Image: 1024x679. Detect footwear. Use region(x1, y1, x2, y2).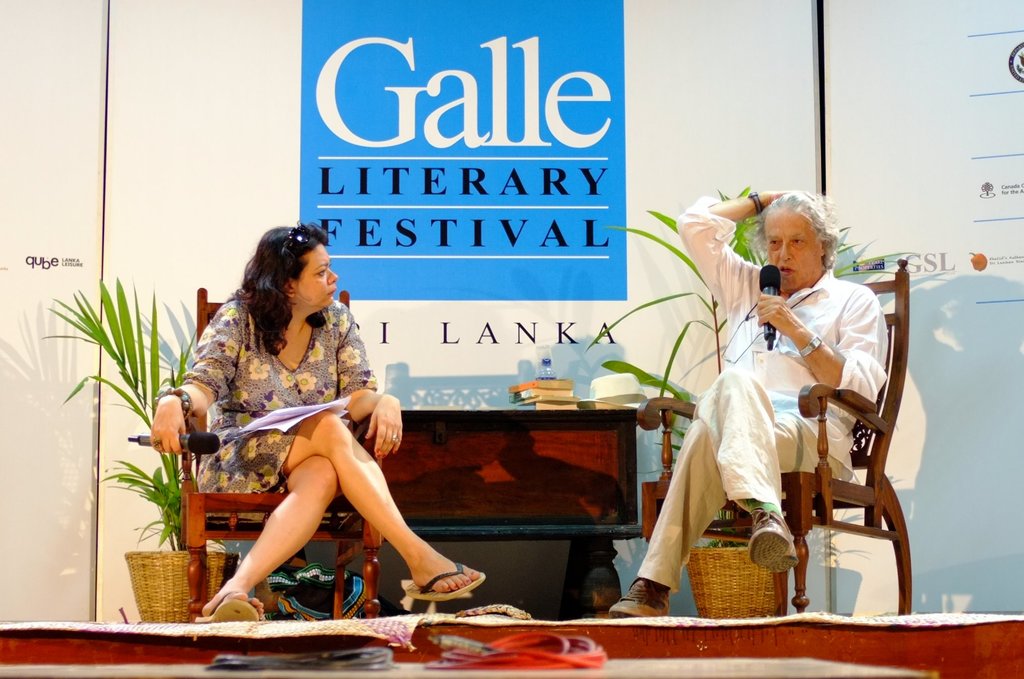
region(609, 579, 671, 616).
